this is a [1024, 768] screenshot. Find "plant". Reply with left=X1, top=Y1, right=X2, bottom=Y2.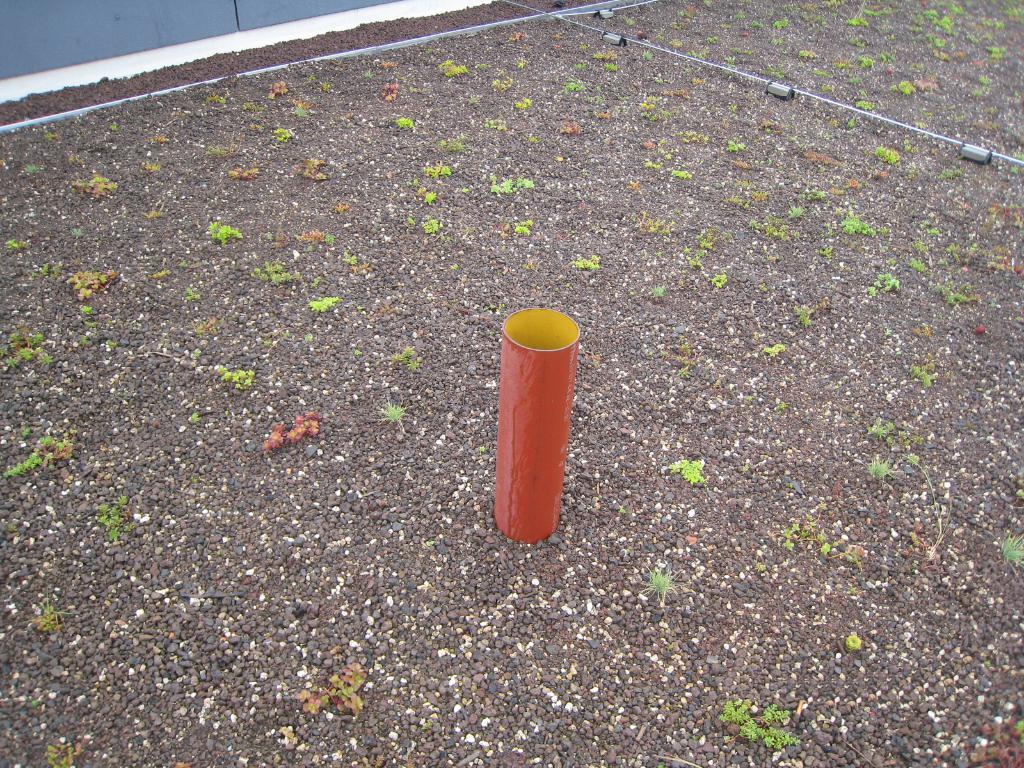
left=664, top=455, right=714, bottom=490.
